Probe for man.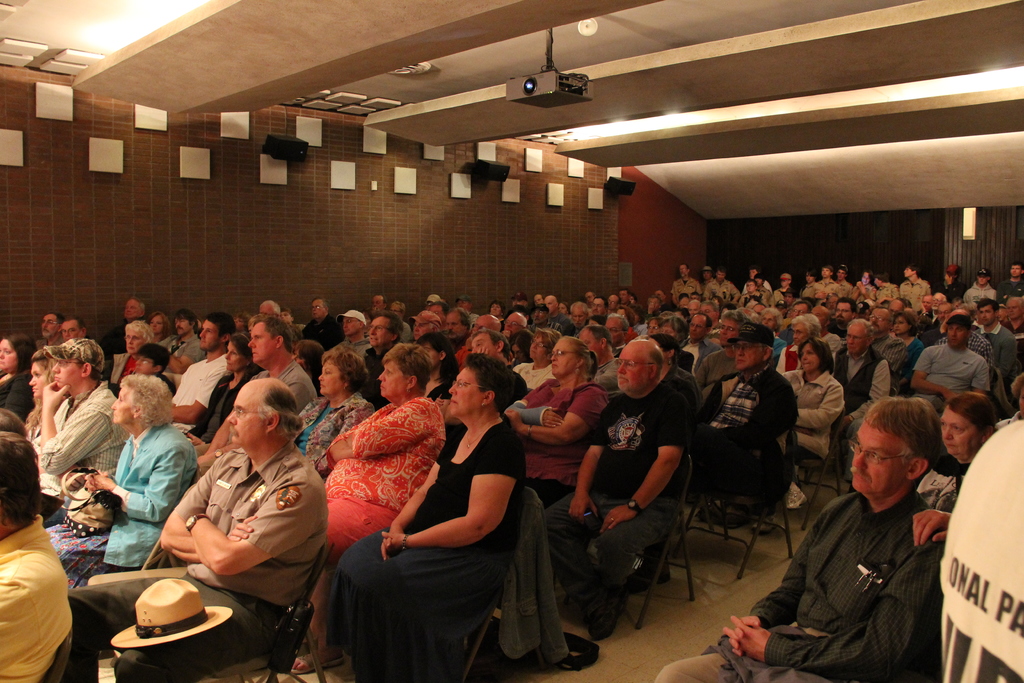
Probe result: detection(432, 301, 471, 355).
